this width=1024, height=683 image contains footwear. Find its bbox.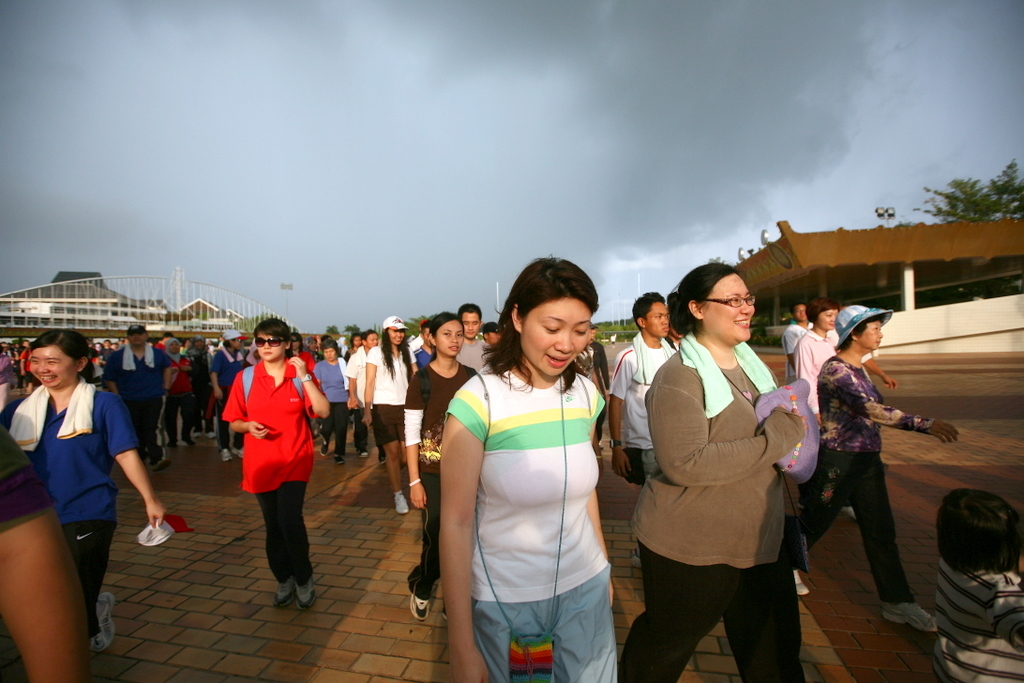
[x1=376, y1=444, x2=386, y2=465].
